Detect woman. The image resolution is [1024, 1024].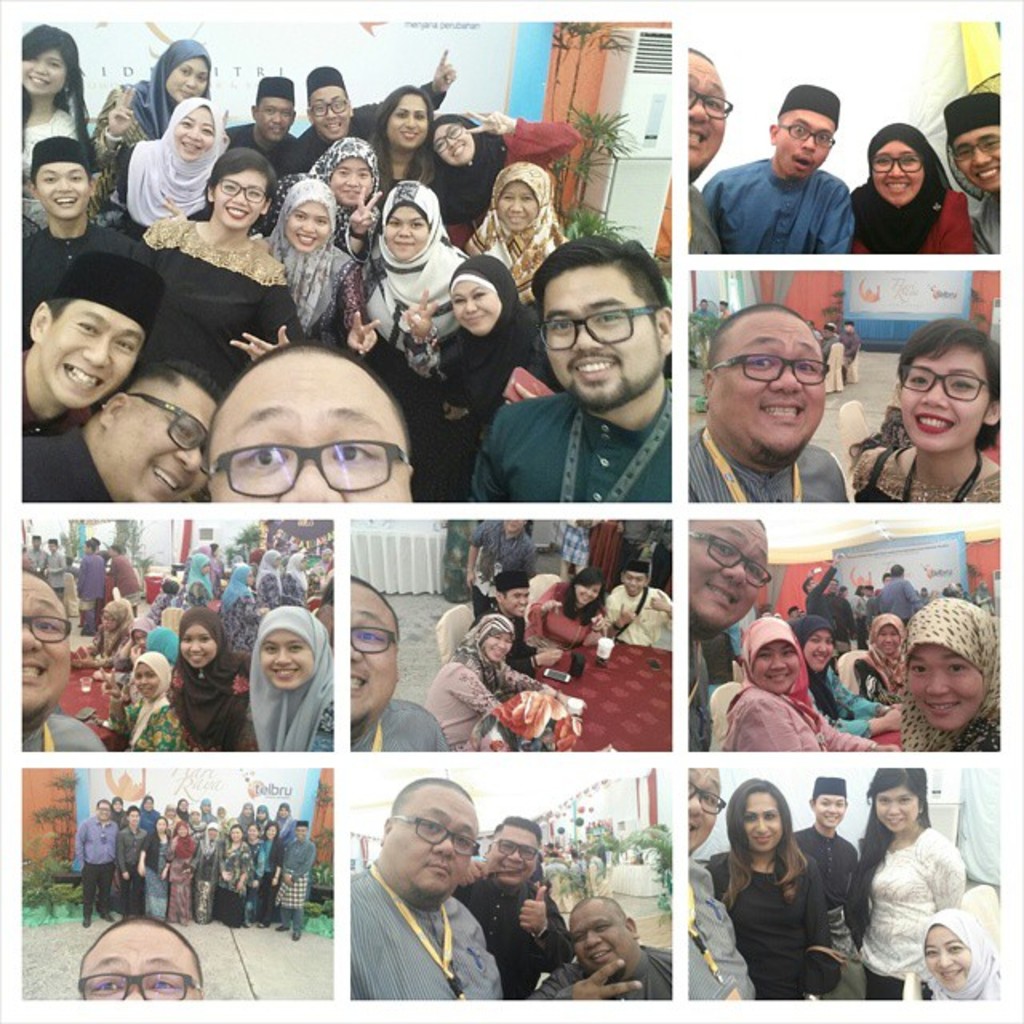
794 613 894 730.
